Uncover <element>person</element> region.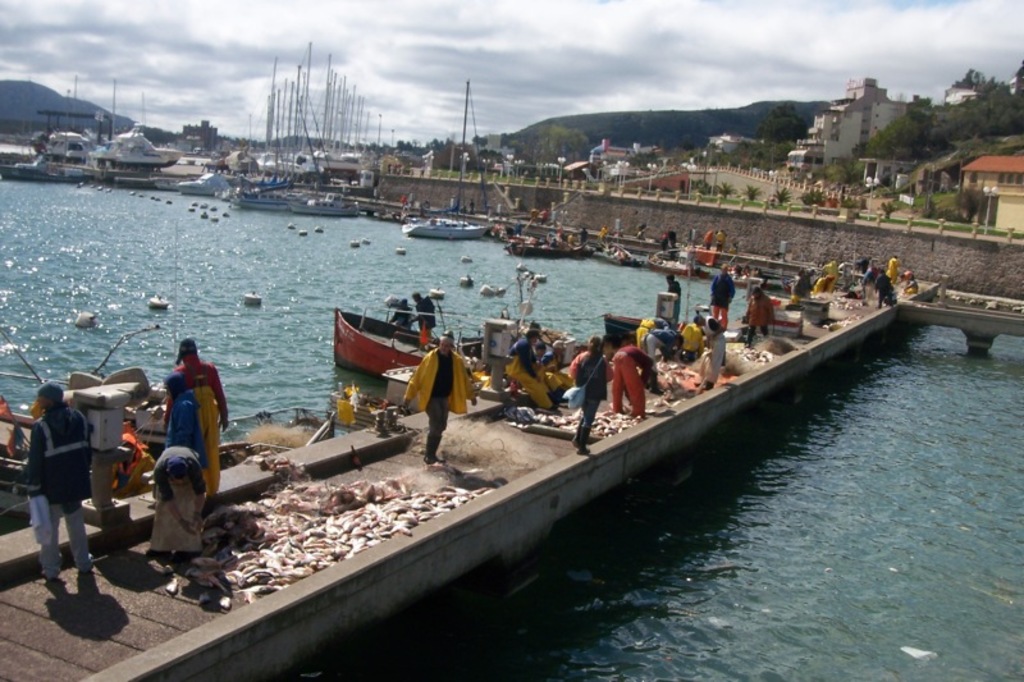
Uncovered: BBox(14, 367, 99, 615).
